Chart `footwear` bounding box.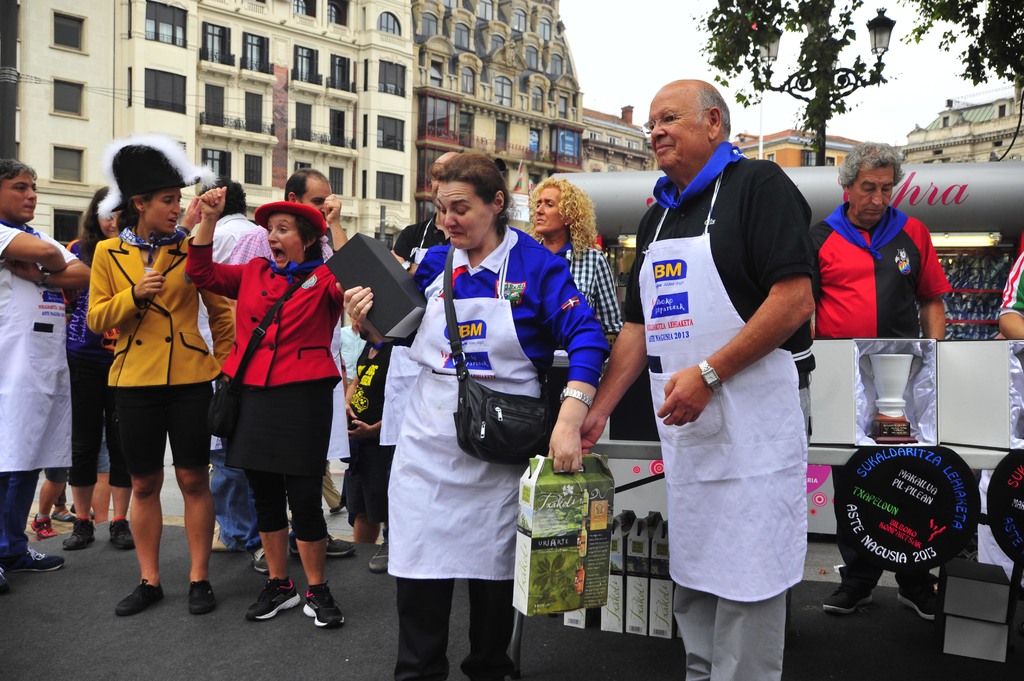
Charted: Rect(282, 529, 355, 557).
